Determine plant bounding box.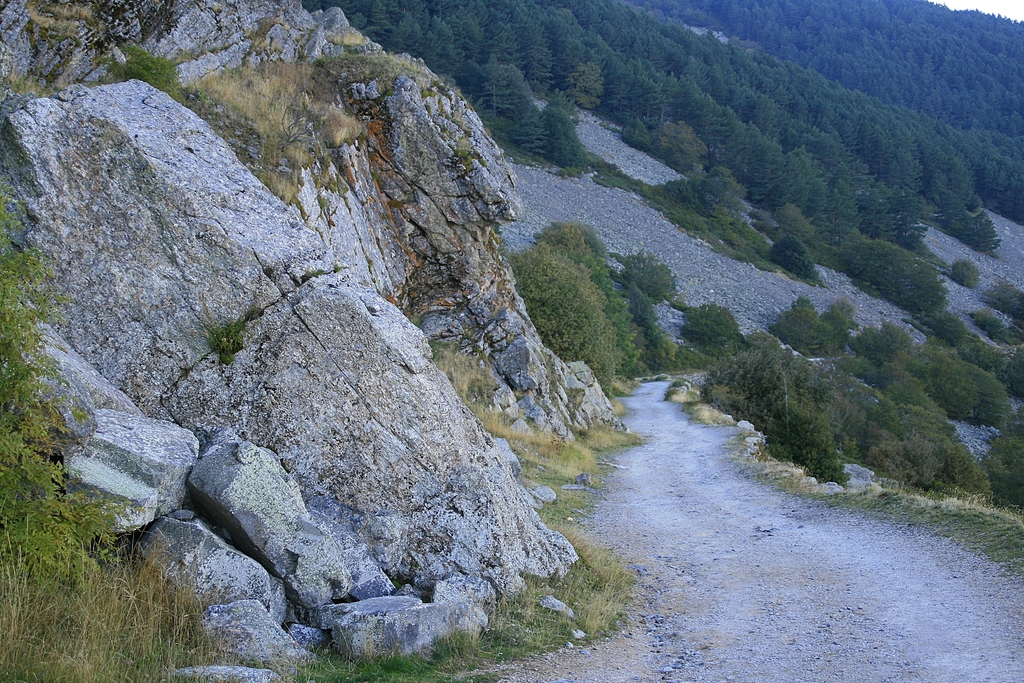
Determined: detection(24, 0, 97, 45).
